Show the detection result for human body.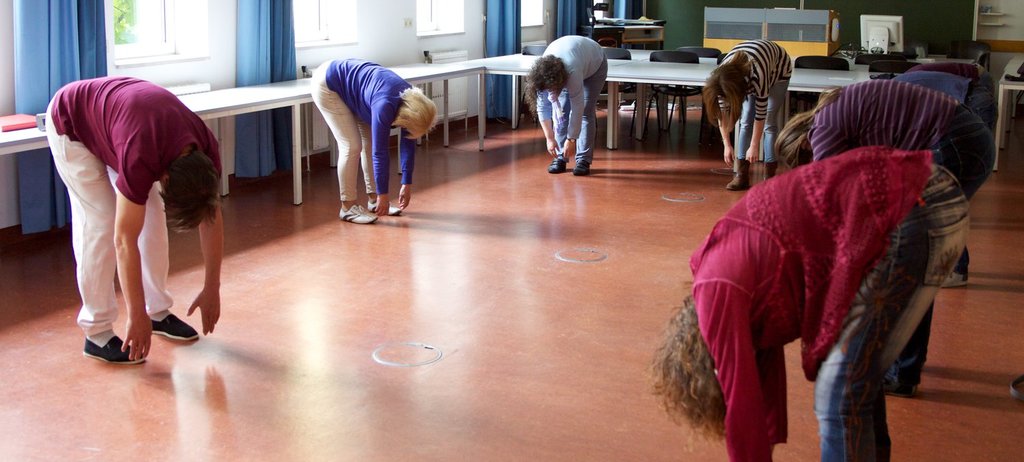
<region>709, 36, 797, 188</region>.
